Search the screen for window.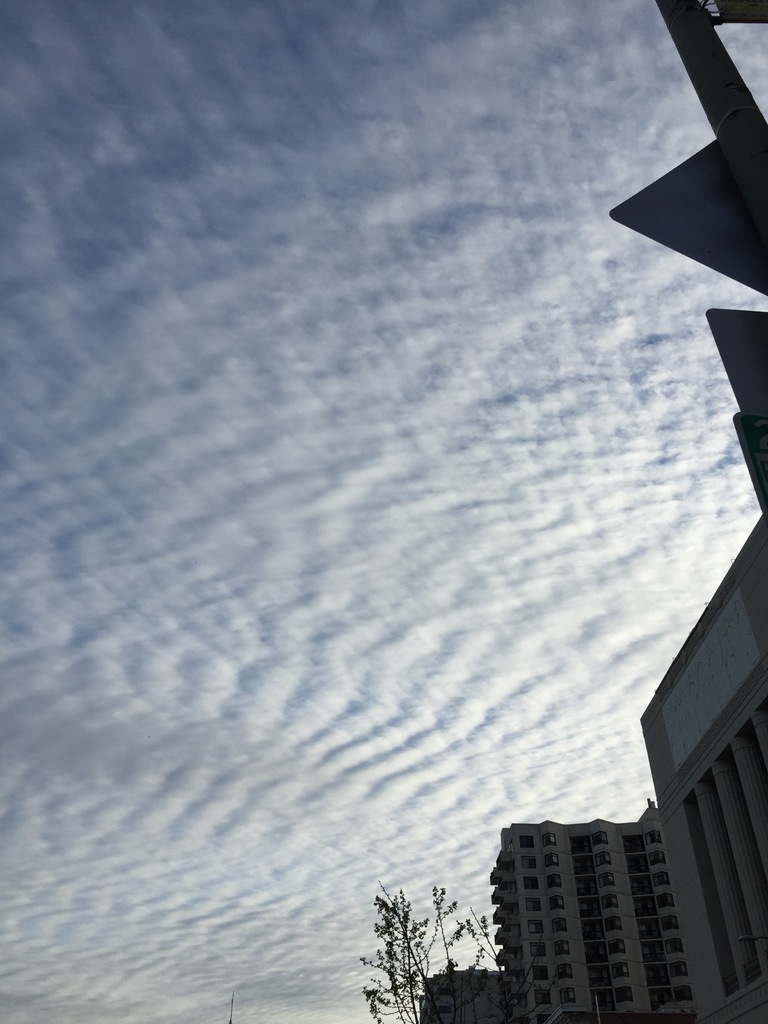
Found at x1=653 y1=874 x2=669 y2=884.
